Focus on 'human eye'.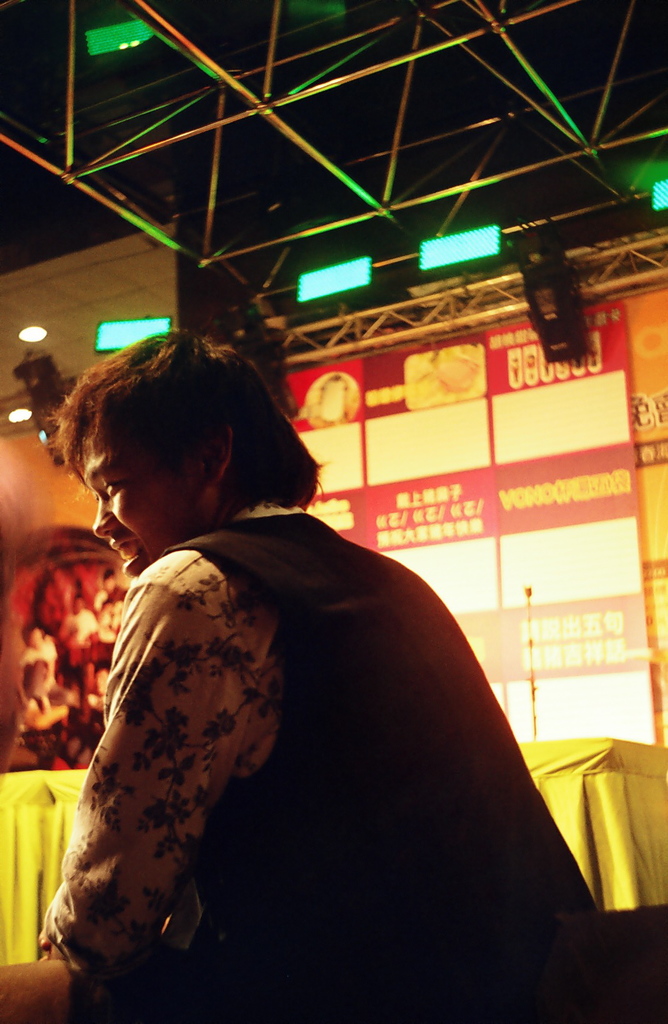
Focused at box=[101, 475, 127, 492].
